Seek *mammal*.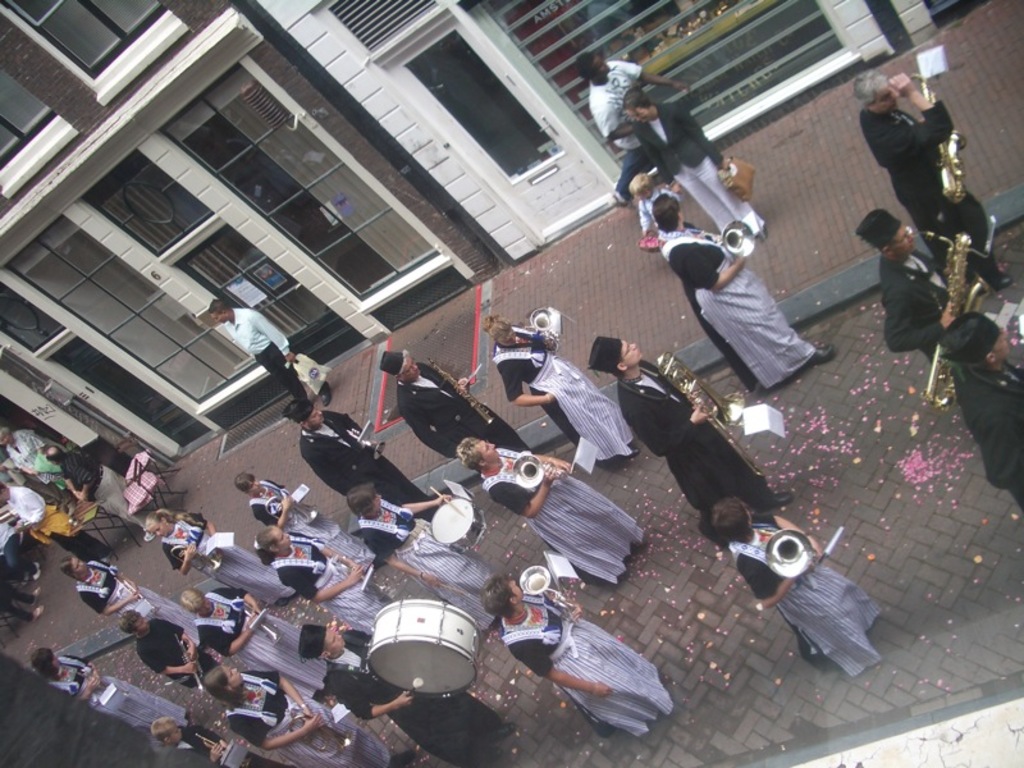
{"left": 650, "top": 187, "right": 842, "bottom": 388}.
